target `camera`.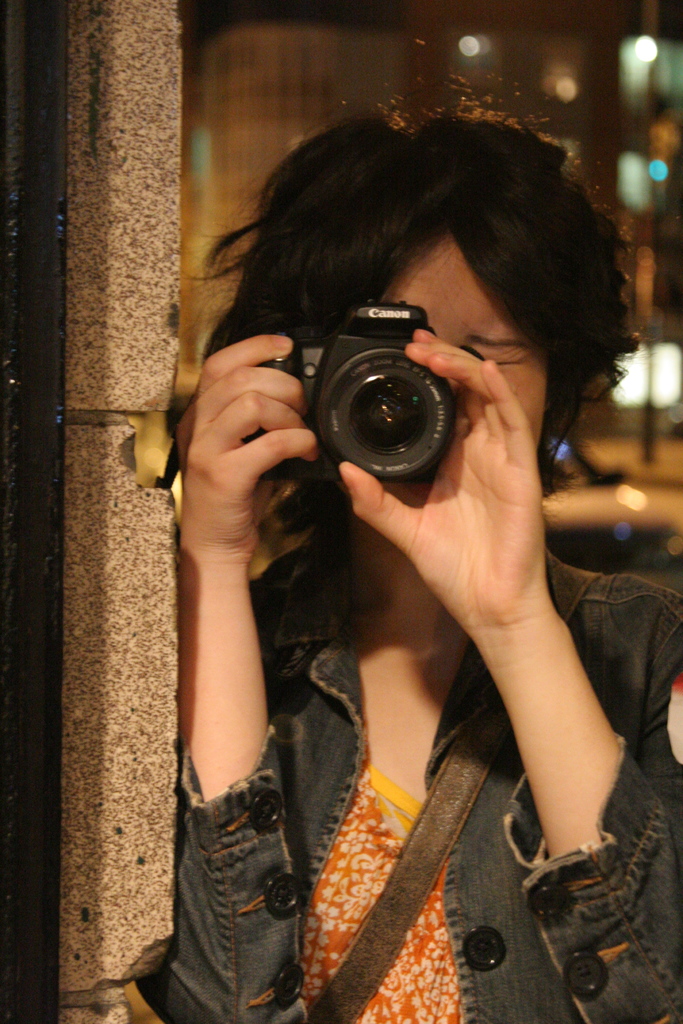
Target region: left=264, top=297, right=487, bottom=487.
